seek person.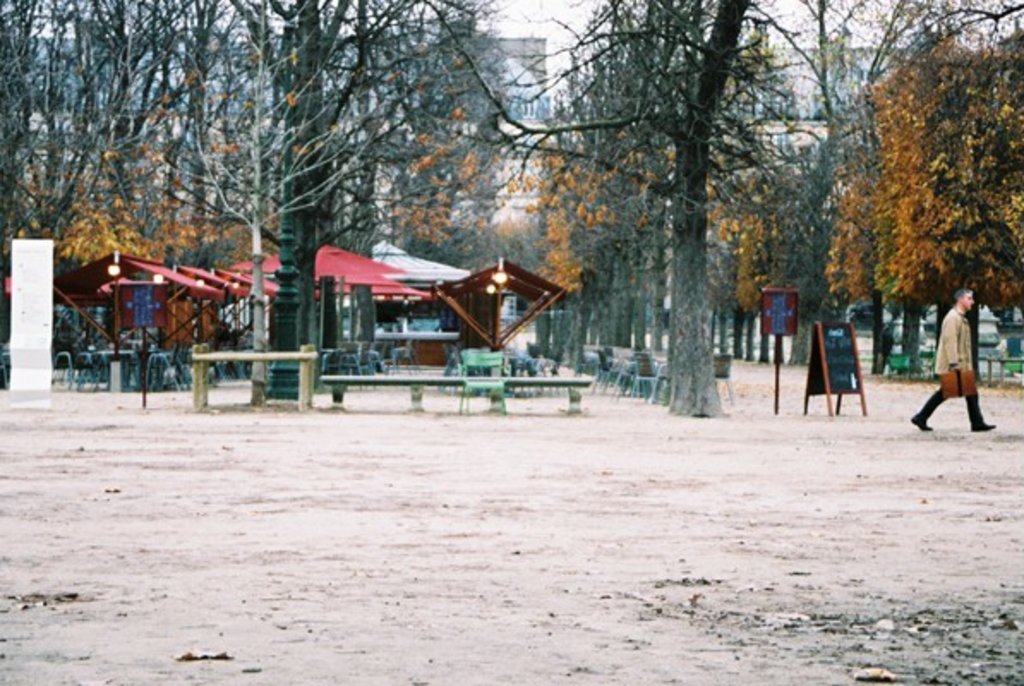
select_region(904, 285, 995, 432).
